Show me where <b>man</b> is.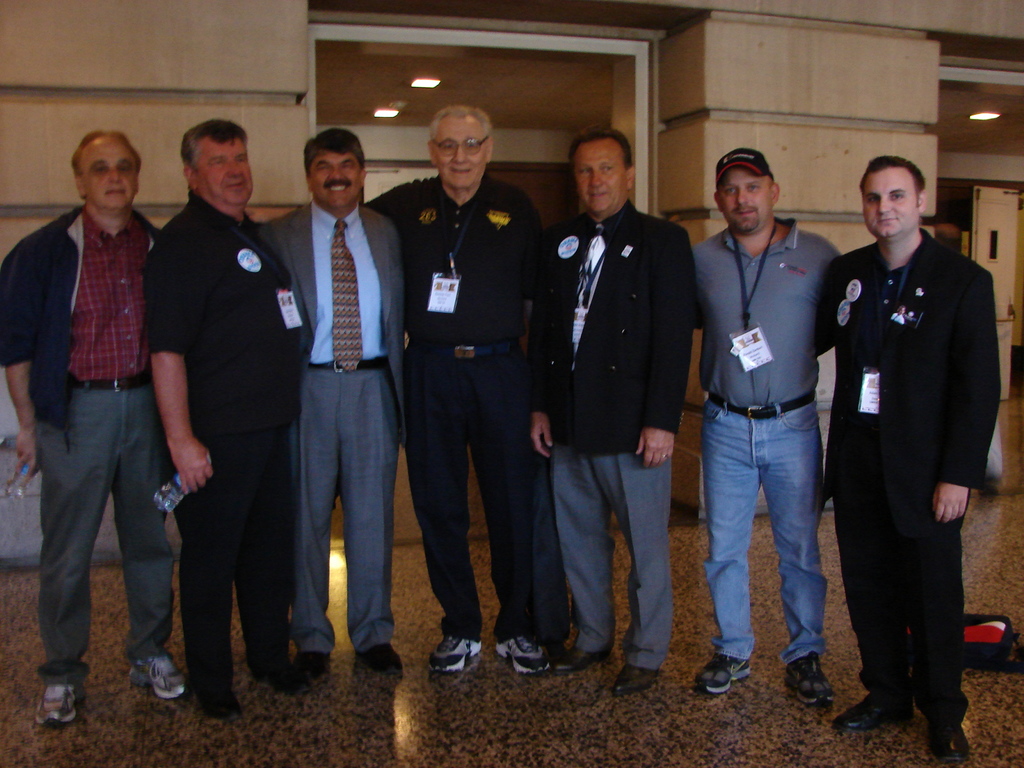
<b>man</b> is at <bbox>359, 91, 557, 685</bbox>.
